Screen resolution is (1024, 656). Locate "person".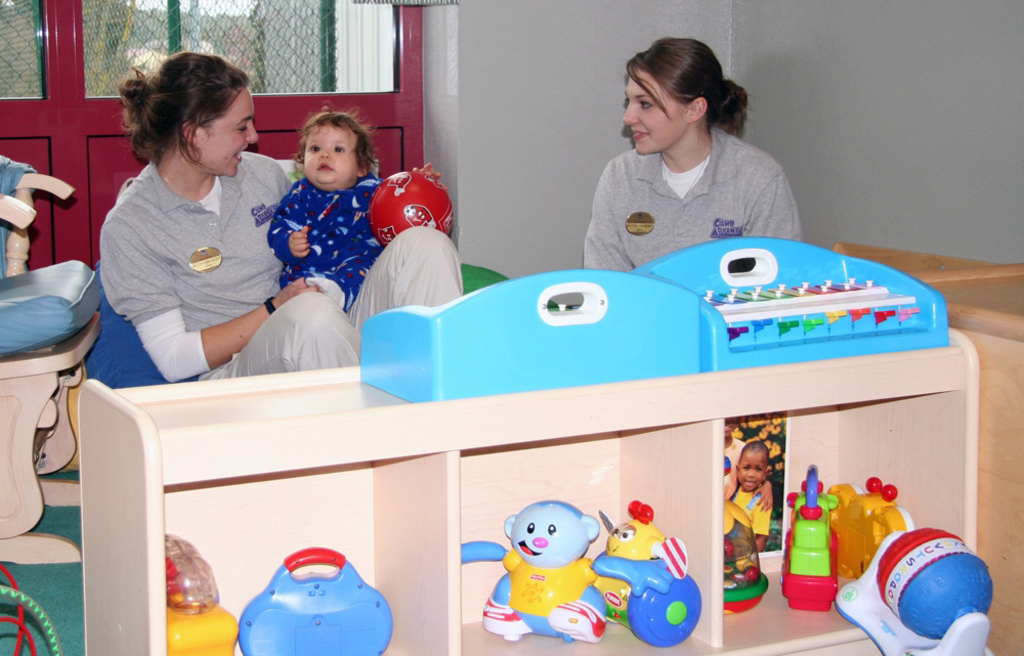
722/420/749/493.
